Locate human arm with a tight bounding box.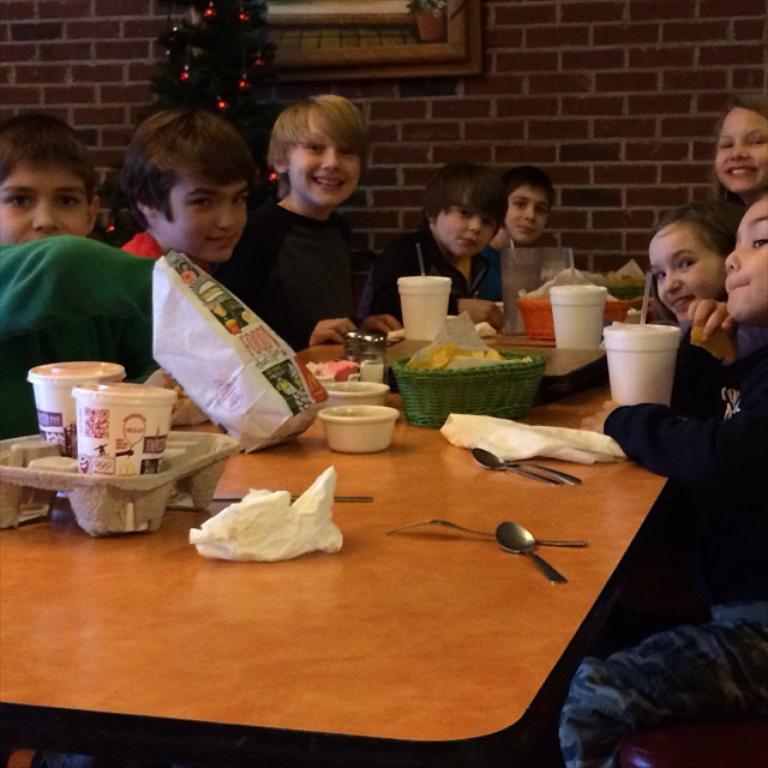
[x1=684, y1=294, x2=752, y2=390].
